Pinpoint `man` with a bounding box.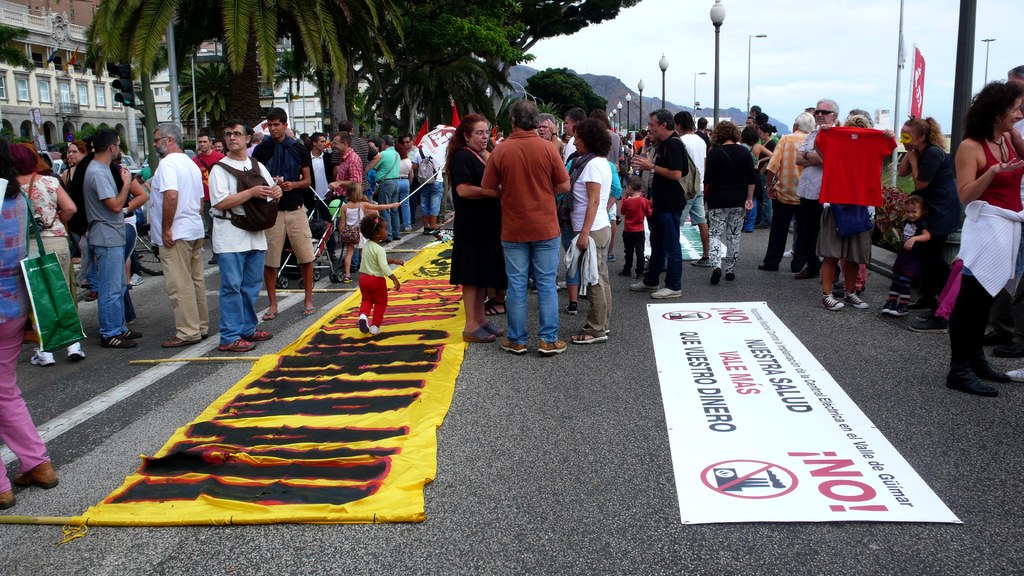
crop(193, 132, 222, 266).
